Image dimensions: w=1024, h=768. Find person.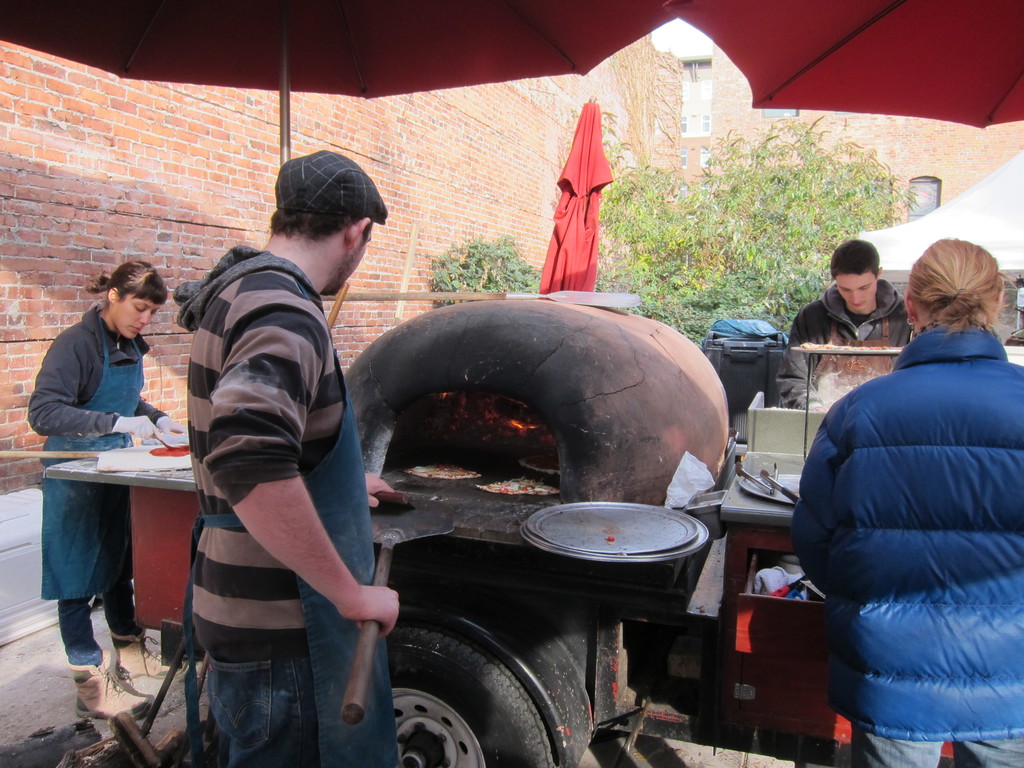
bbox(786, 236, 1023, 767).
